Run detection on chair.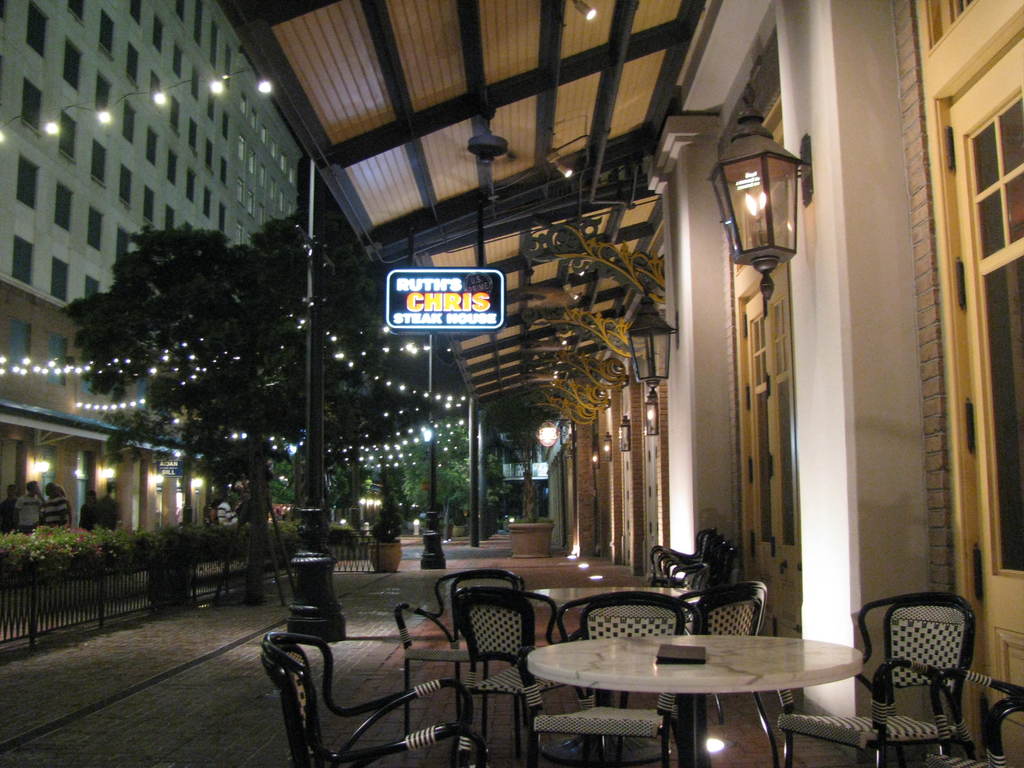
Result: [x1=692, y1=589, x2=776, y2=762].
